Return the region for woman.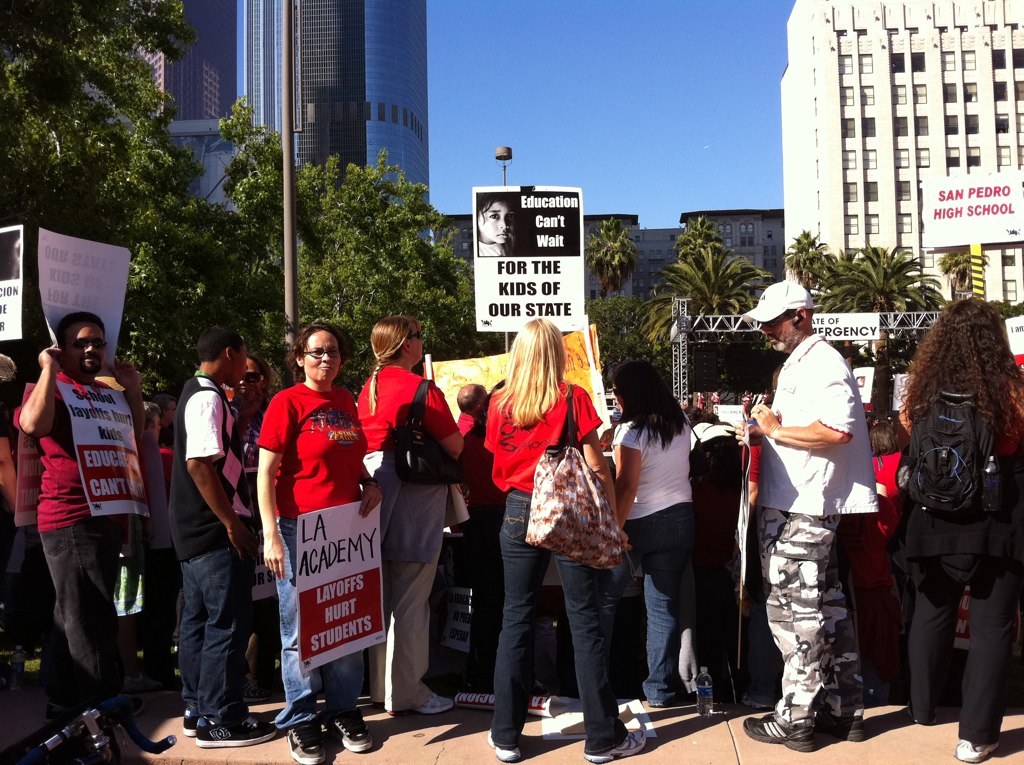
x1=238 y1=353 x2=281 y2=683.
